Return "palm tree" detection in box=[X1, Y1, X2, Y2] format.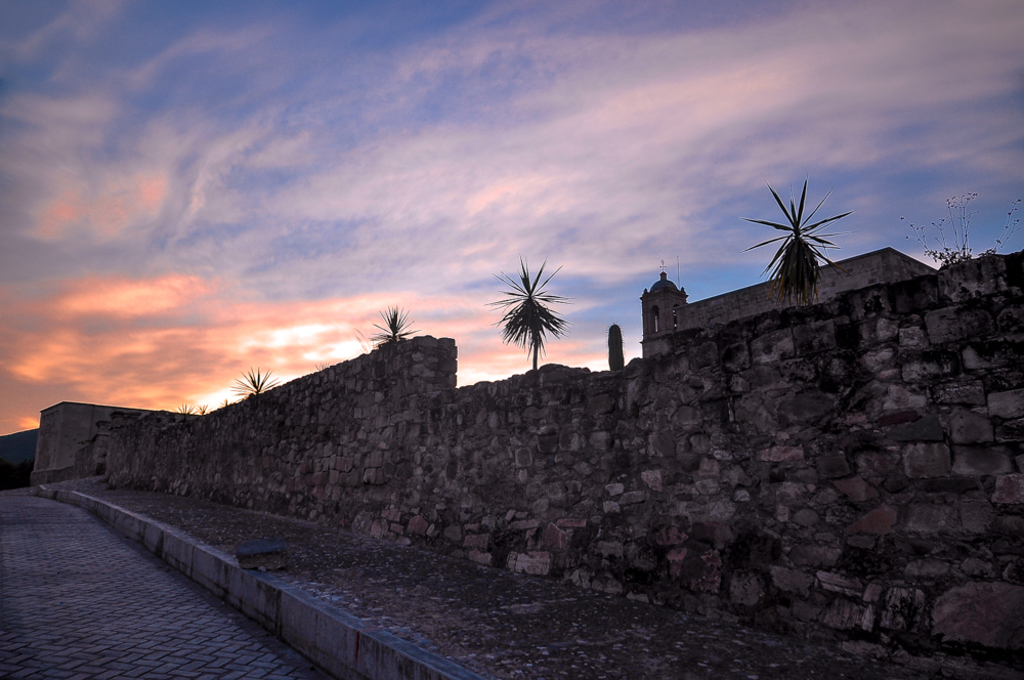
box=[494, 259, 560, 366].
